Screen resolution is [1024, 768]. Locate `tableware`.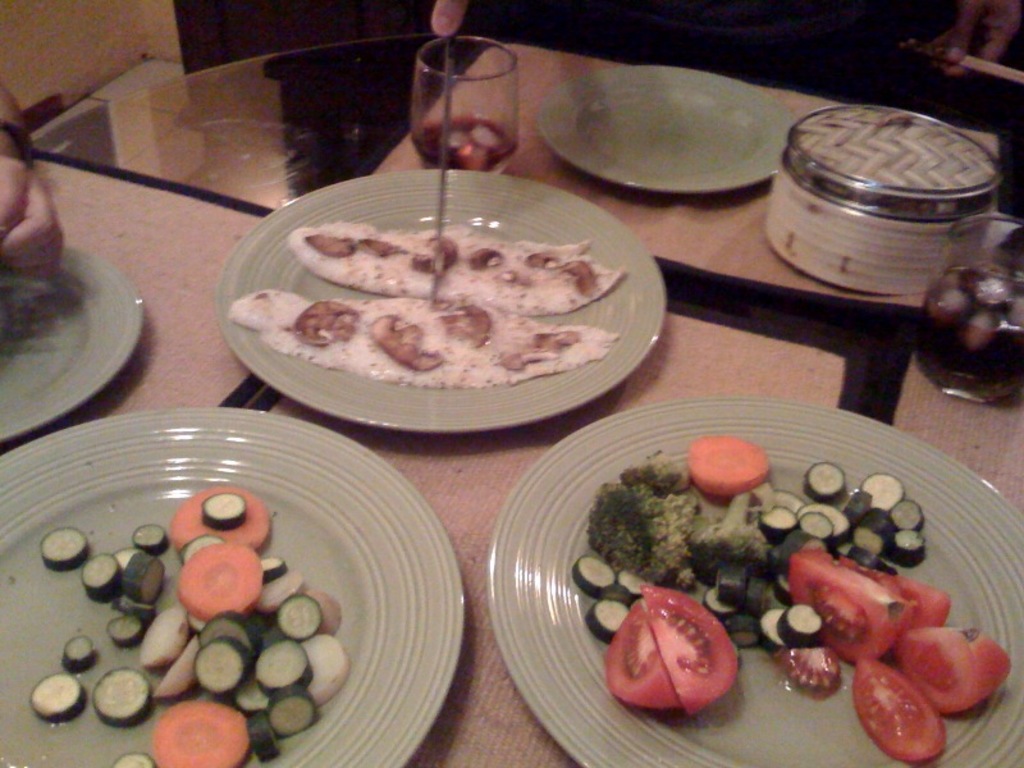
(left=211, top=155, right=681, bottom=438).
